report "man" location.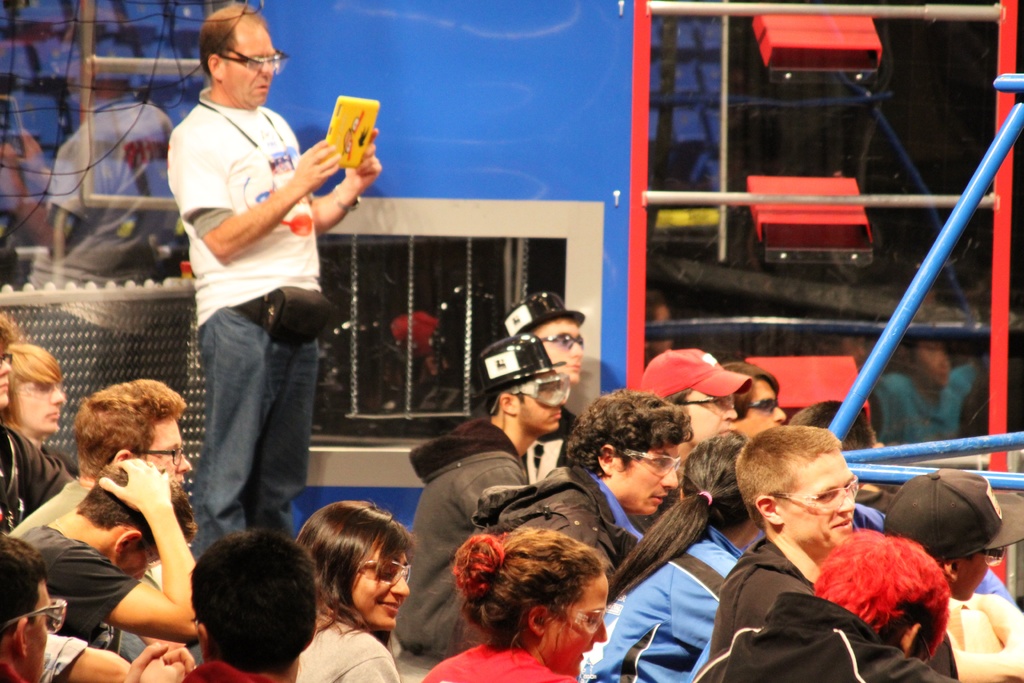
Report: l=499, t=284, r=577, b=479.
